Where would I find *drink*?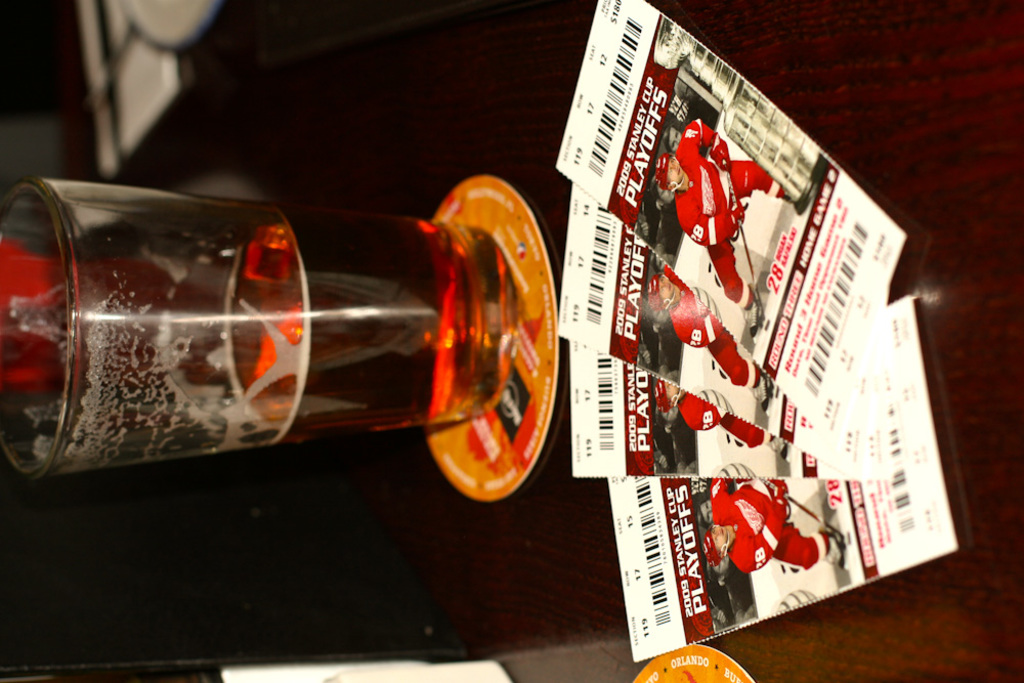
At [0, 185, 525, 486].
